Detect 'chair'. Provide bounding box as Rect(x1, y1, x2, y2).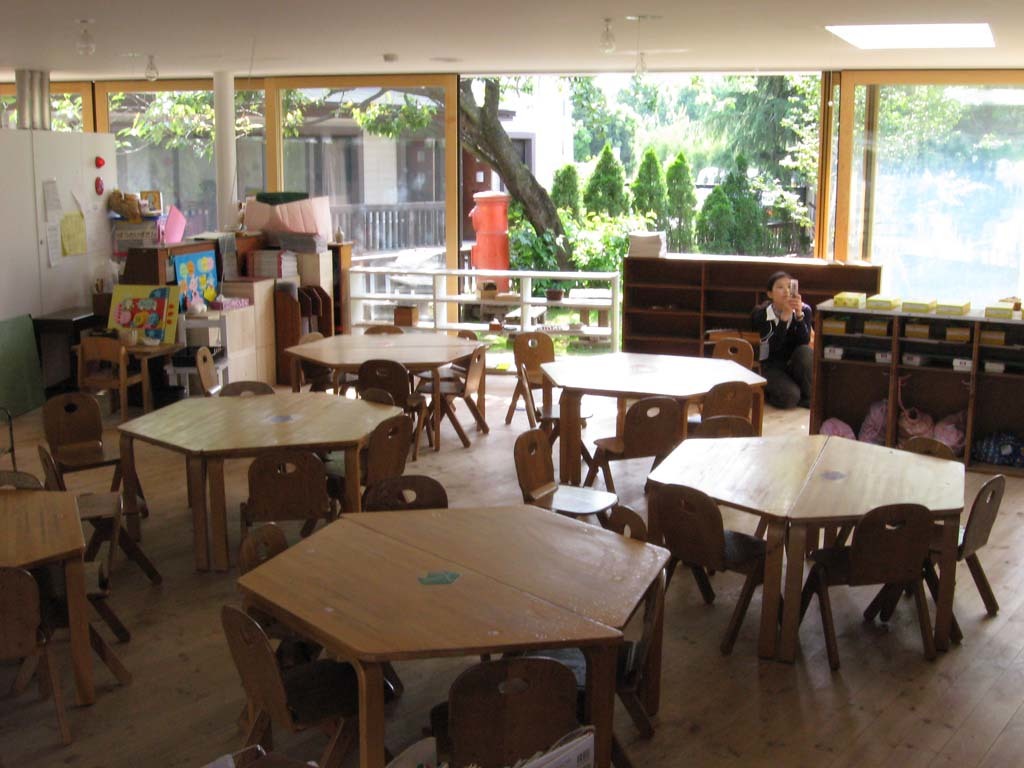
Rect(508, 423, 618, 524).
